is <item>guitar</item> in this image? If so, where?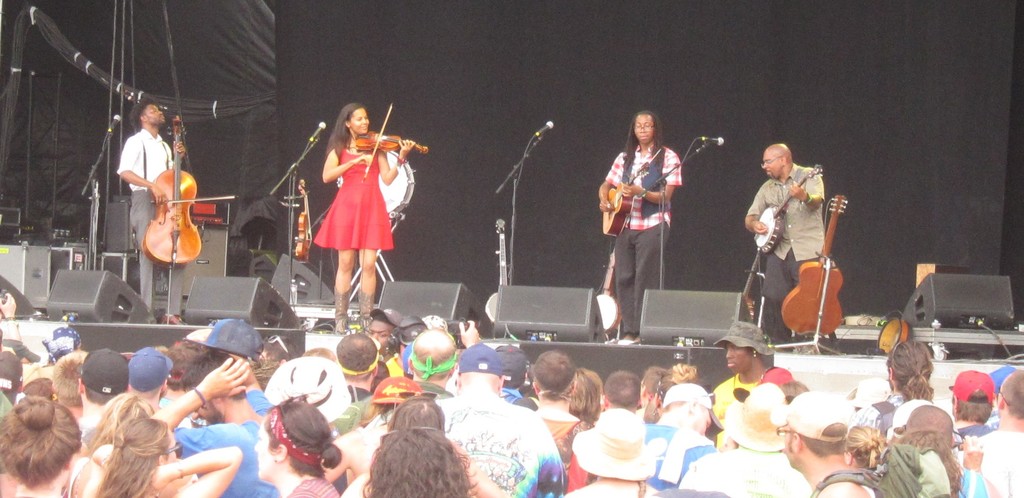
Yes, at [x1=483, y1=212, x2=511, y2=330].
